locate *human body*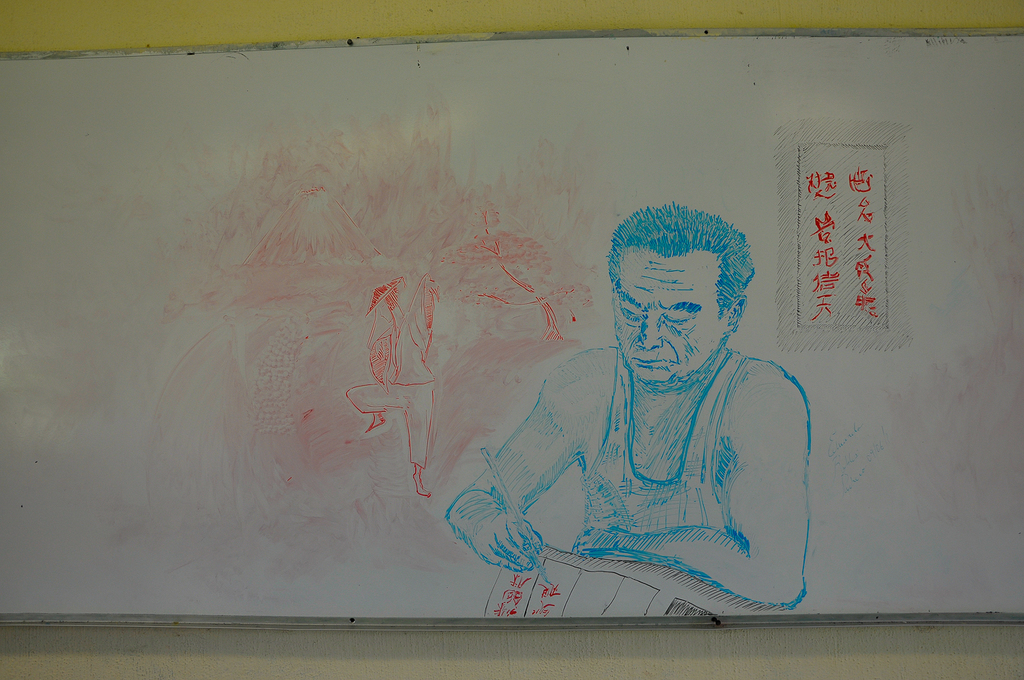
{"left": 544, "top": 201, "right": 816, "bottom": 619}
